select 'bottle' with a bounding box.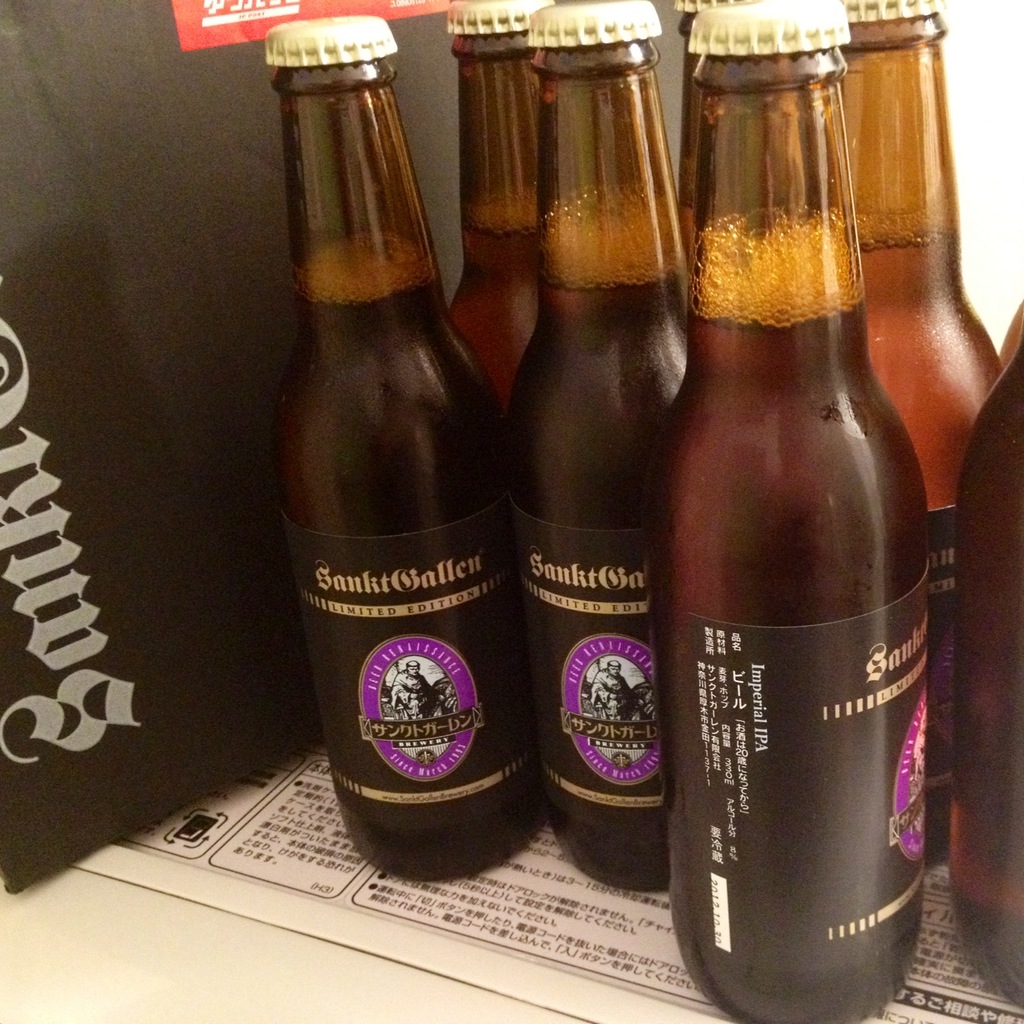
rect(675, 0, 761, 280).
